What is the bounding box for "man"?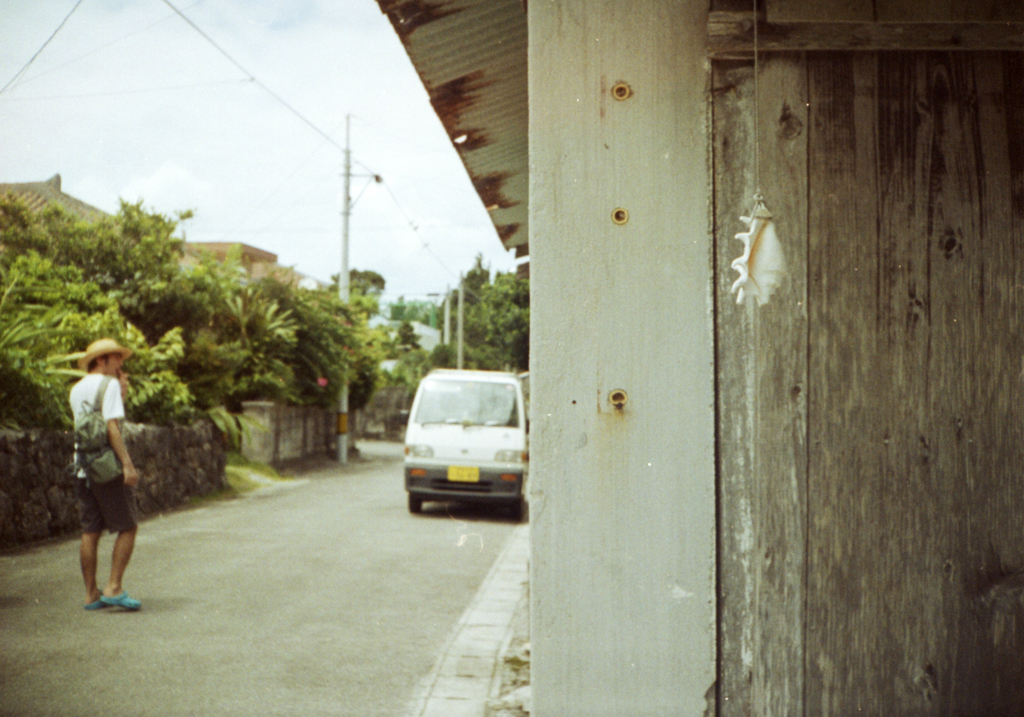
l=68, t=337, r=146, b=612.
